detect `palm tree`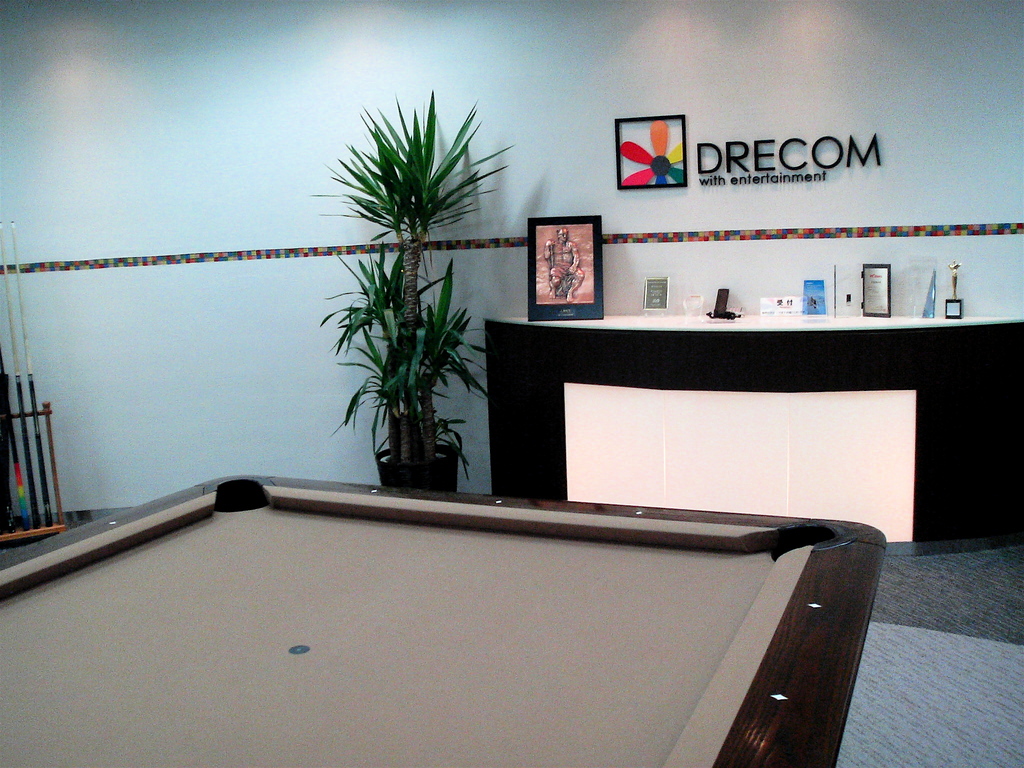
rect(332, 275, 457, 481)
